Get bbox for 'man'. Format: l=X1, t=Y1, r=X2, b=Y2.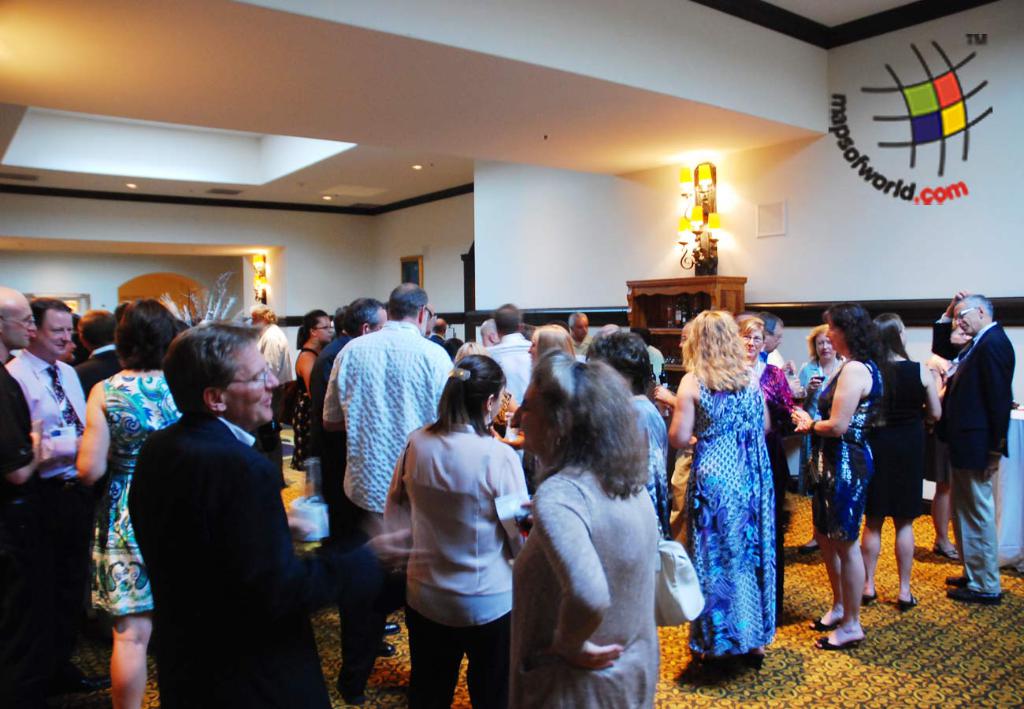
l=565, t=308, r=592, b=354.
